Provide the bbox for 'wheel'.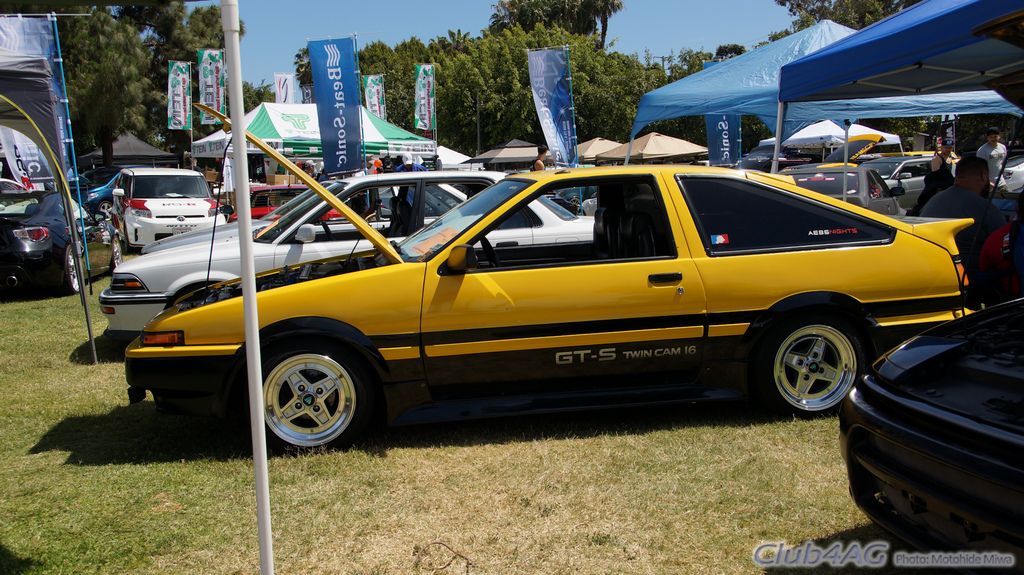
left=99, top=200, right=113, bottom=223.
